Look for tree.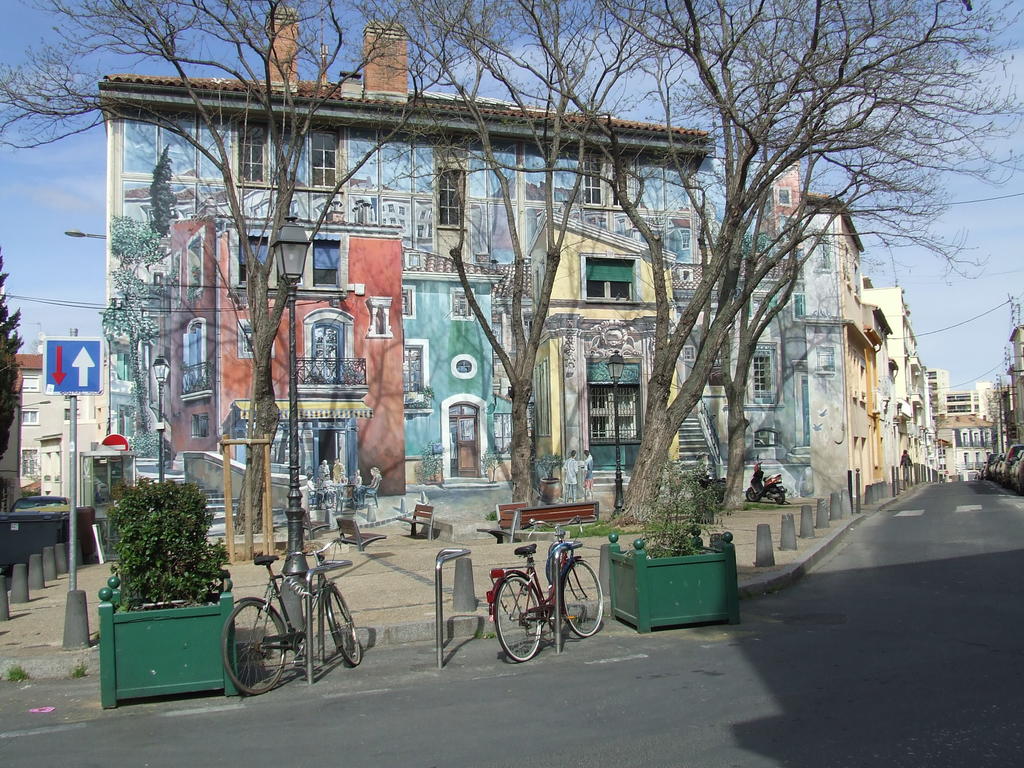
Found: rect(0, 244, 33, 461).
